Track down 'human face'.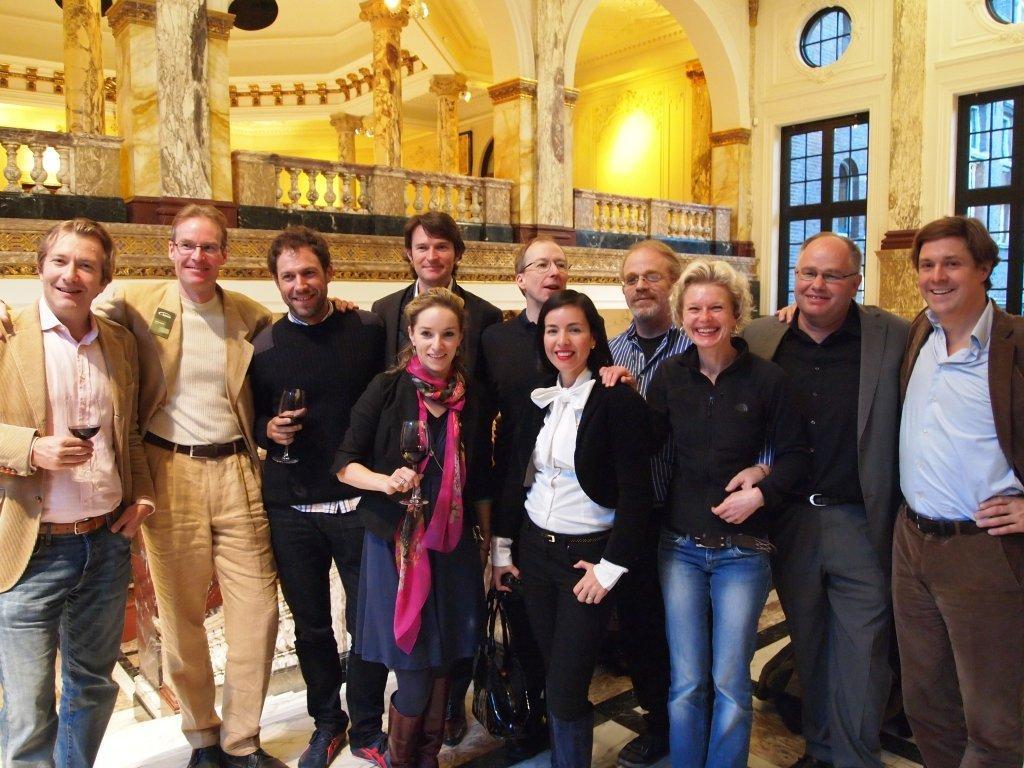
Tracked to (44, 232, 103, 313).
